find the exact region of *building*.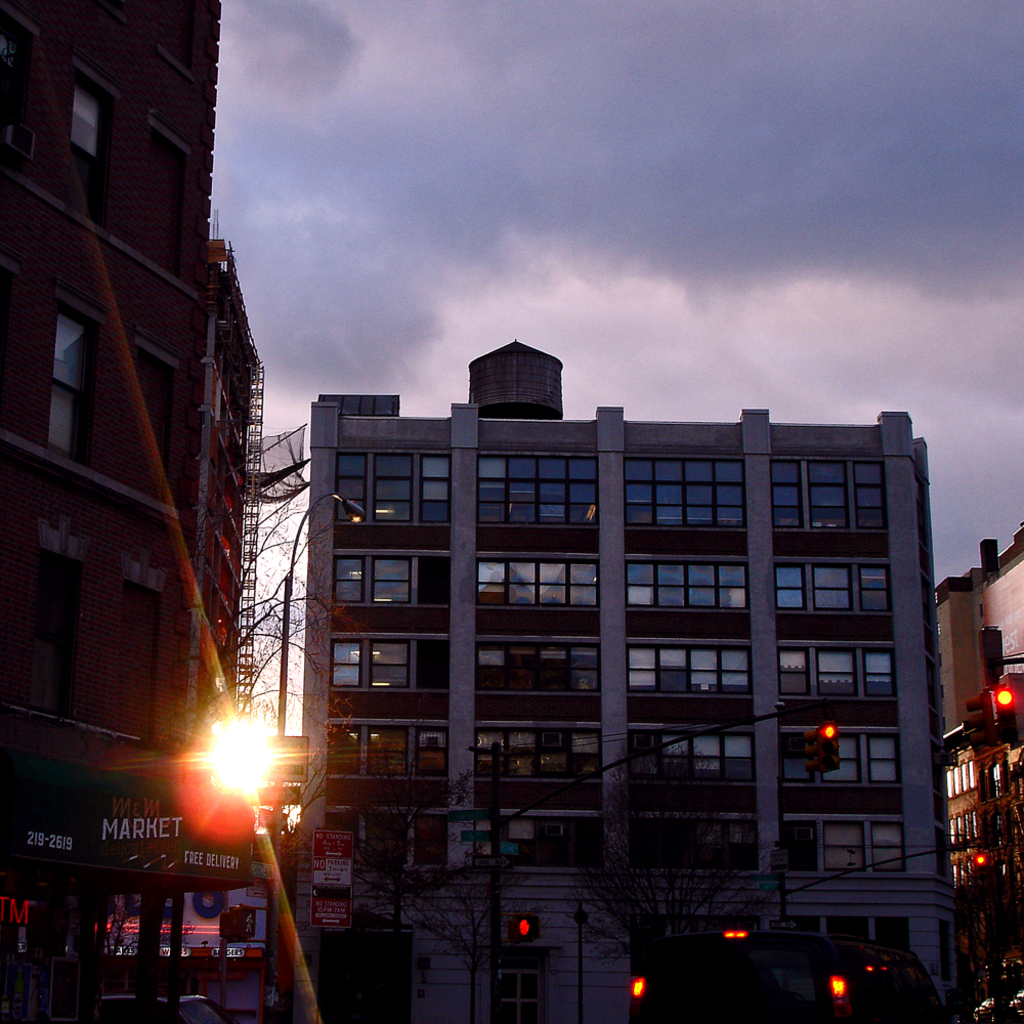
Exact region: pyautogui.locateOnScreen(0, 0, 217, 1019).
